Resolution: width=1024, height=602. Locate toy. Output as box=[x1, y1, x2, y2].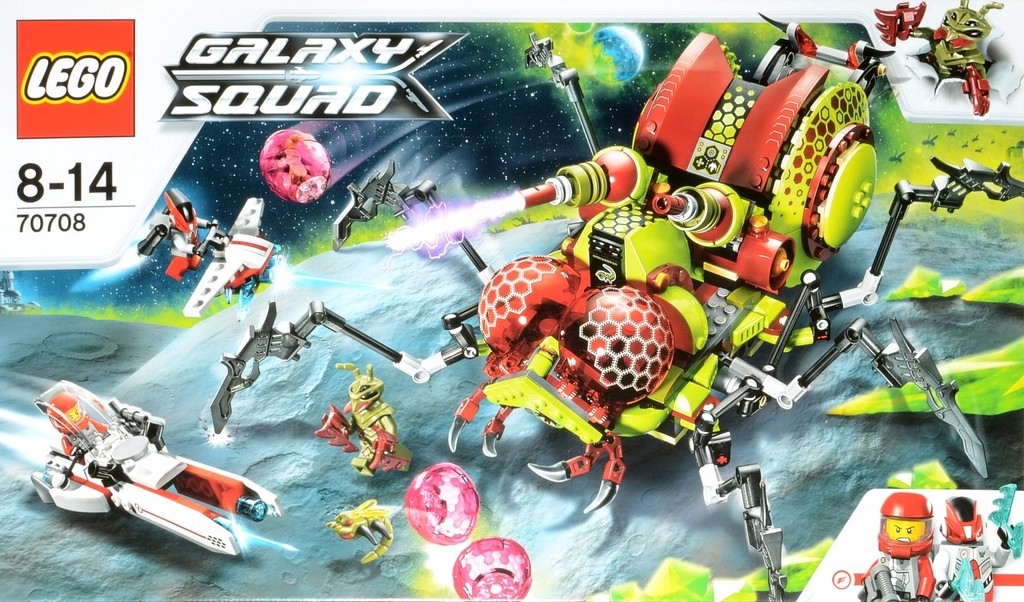
box=[872, 0, 1004, 115].
